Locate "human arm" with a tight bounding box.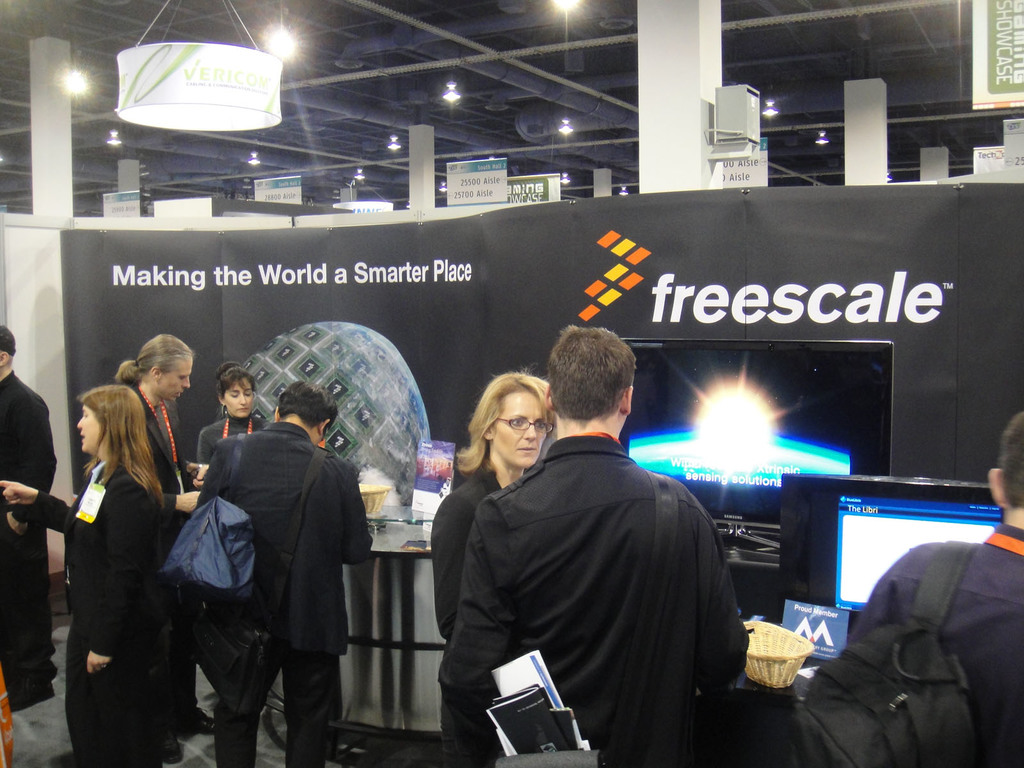
l=189, t=421, r=209, b=488.
